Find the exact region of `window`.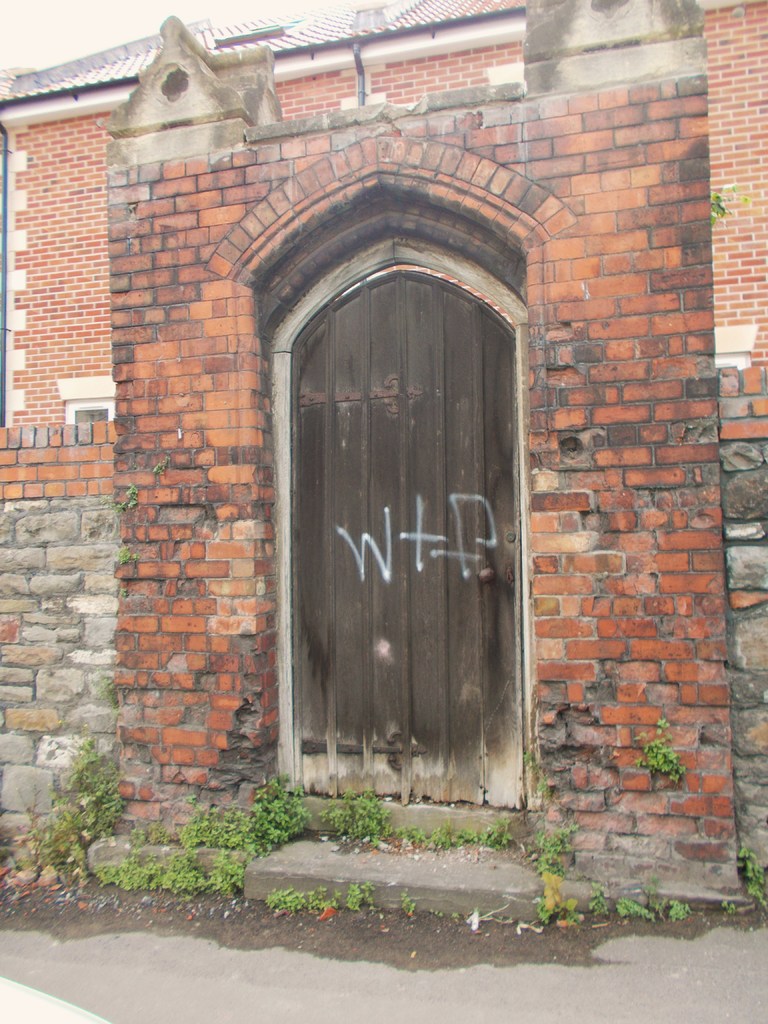
Exact region: region(289, 236, 538, 824).
